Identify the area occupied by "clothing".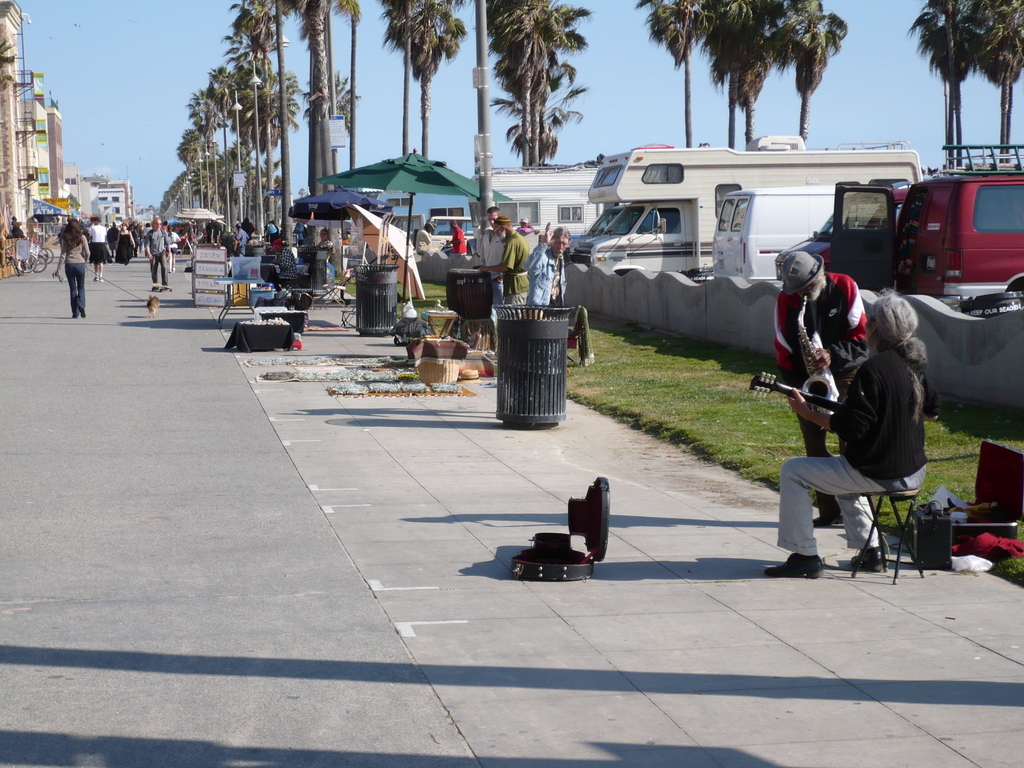
Area: Rect(260, 220, 281, 244).
